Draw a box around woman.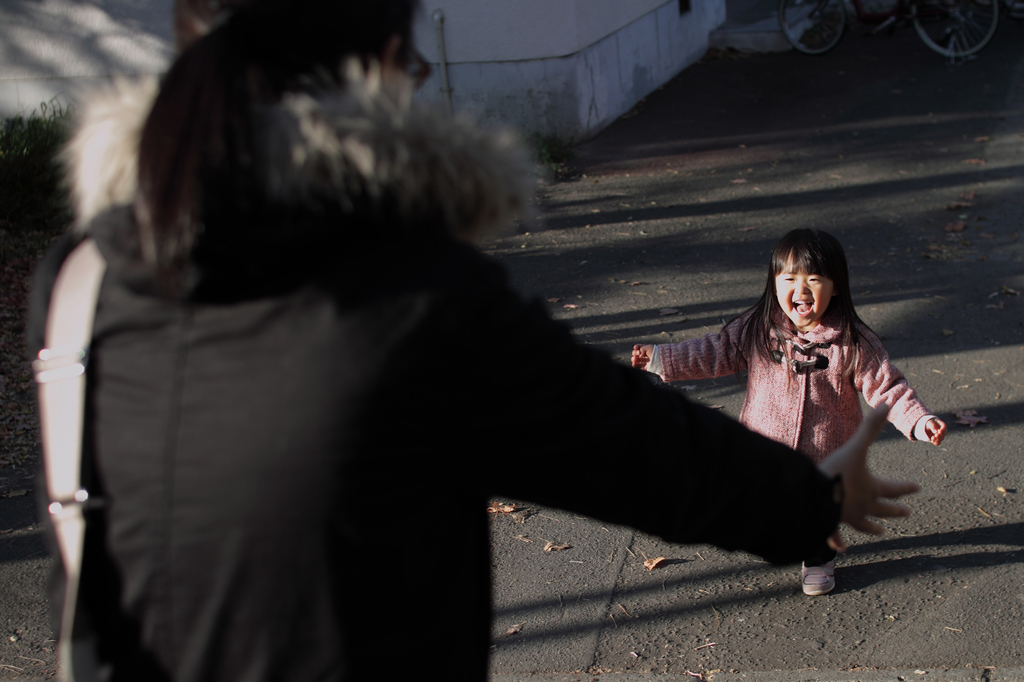
bbox(26, 0, 919, 681).
